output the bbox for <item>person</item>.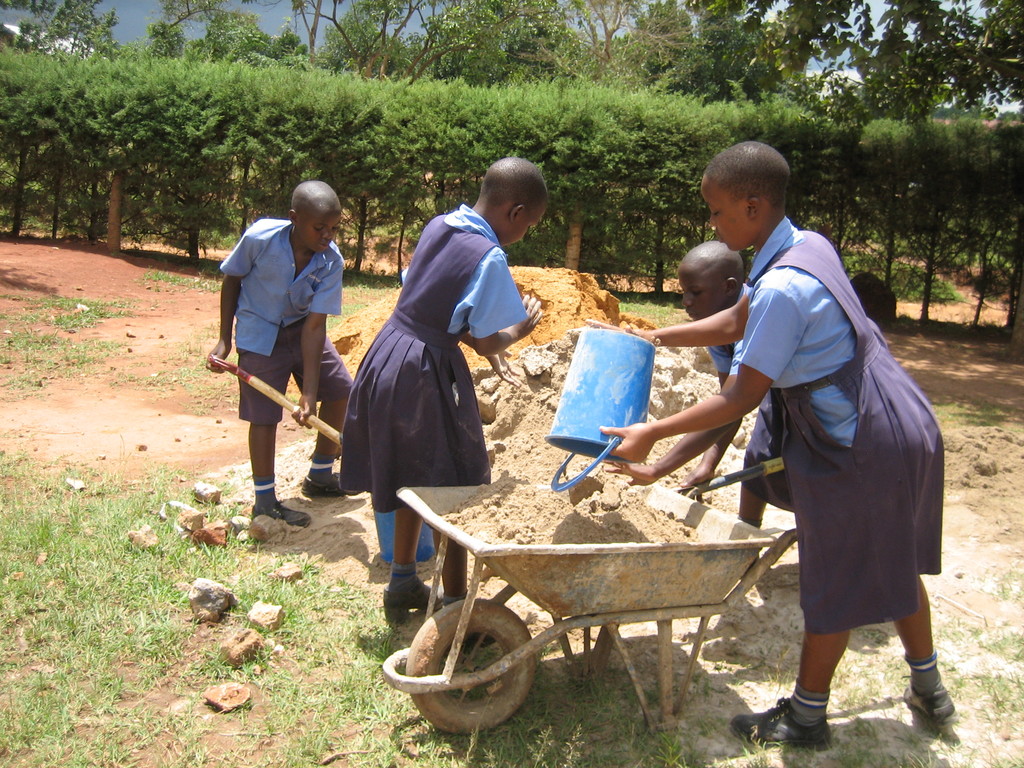
<box>335,154,552,609</box>.
